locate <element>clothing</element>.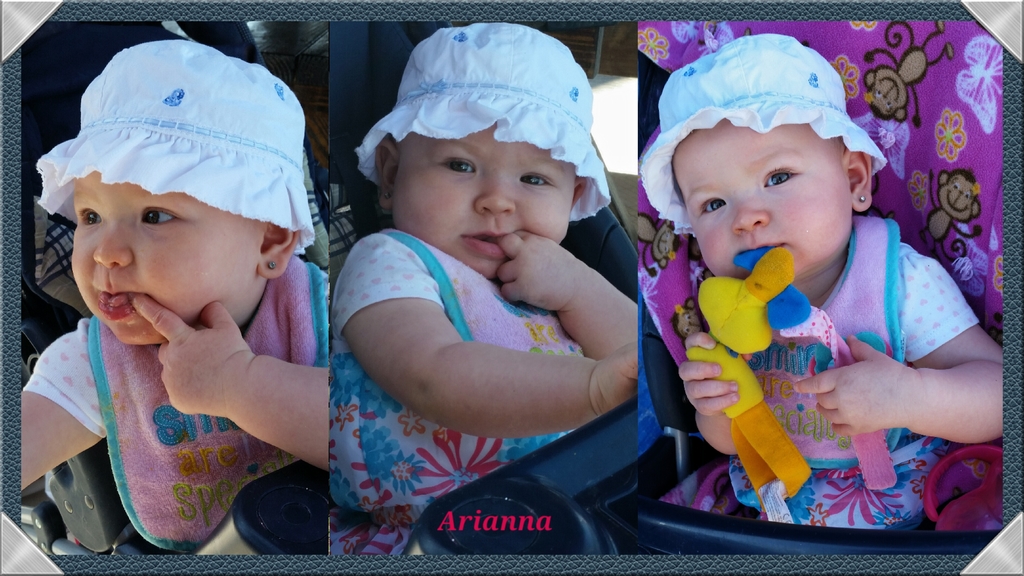
Bounding box: bbox=(326, 20, 612, 558).
